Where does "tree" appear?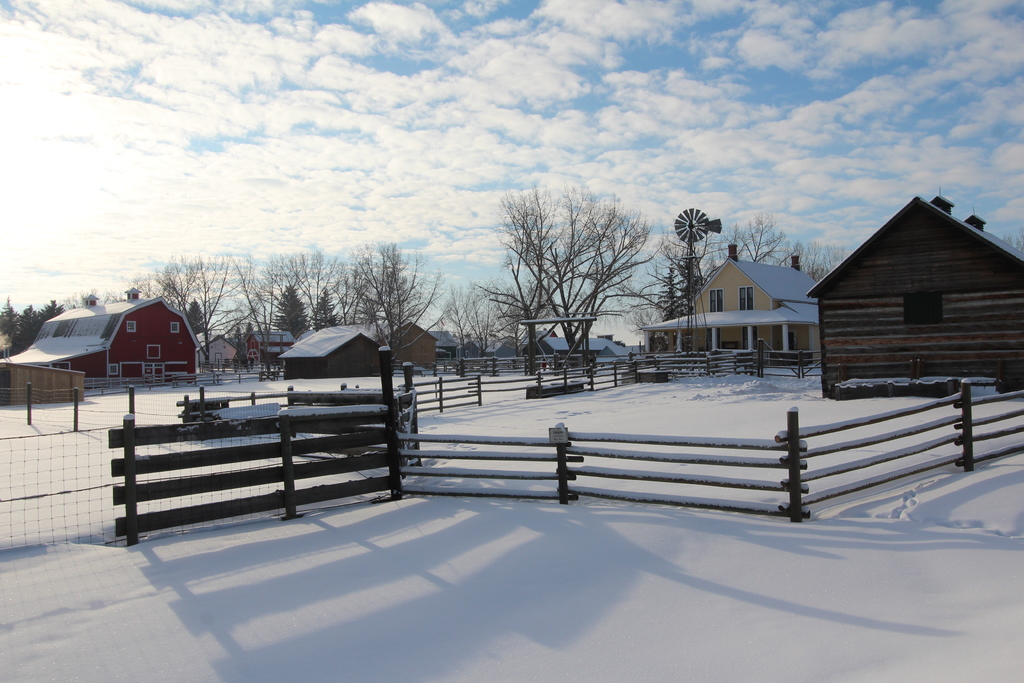
Appears at pyautogui.locateOnScreen(483, 179, 678, 363).
